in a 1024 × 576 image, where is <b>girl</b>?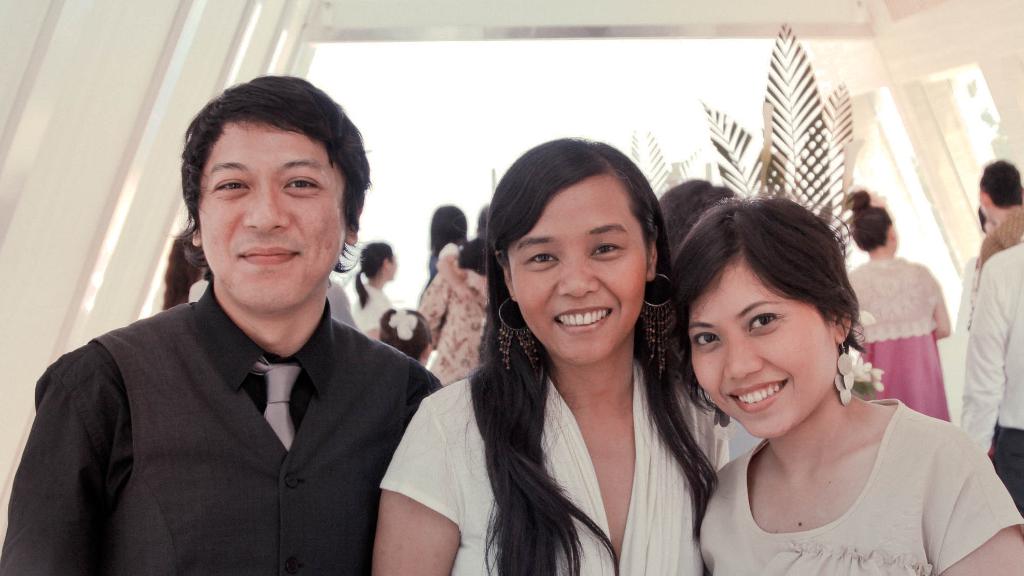
select_region(376, 301, 439, 372).
